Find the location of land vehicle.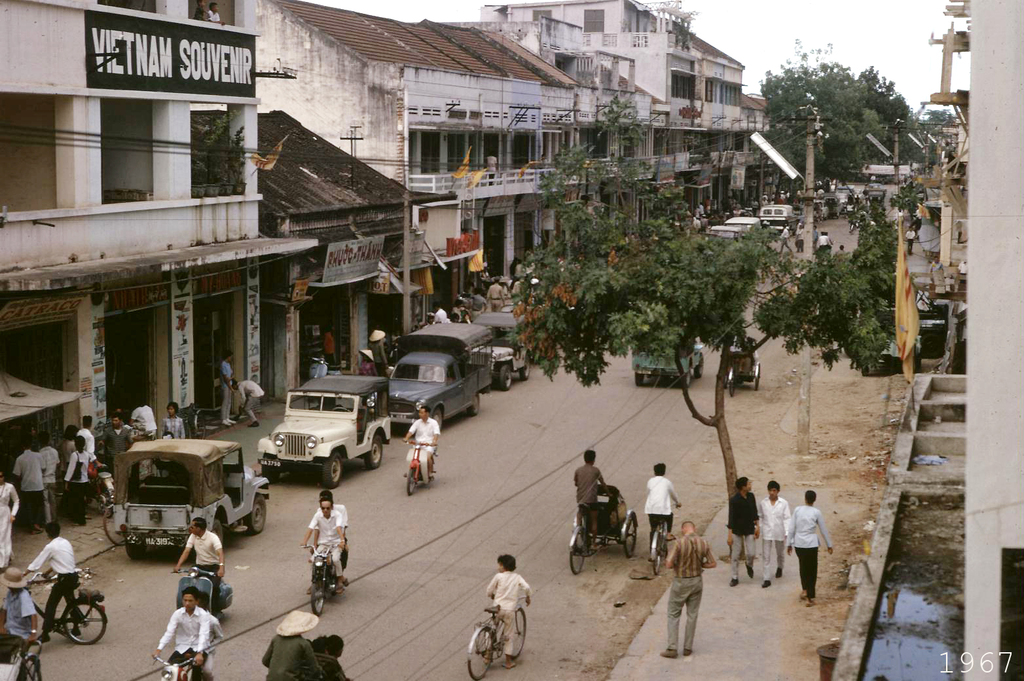
Location: 471:315:527:388.
